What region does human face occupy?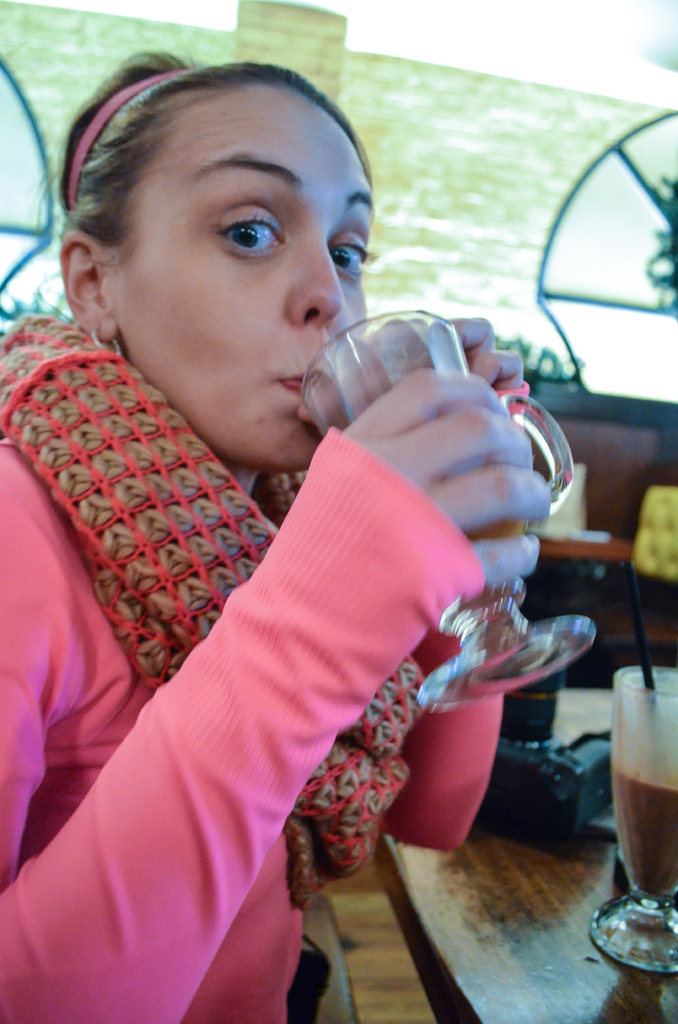
{"left": 111, "top": 83, "right": 377, "bottom": 471}.
